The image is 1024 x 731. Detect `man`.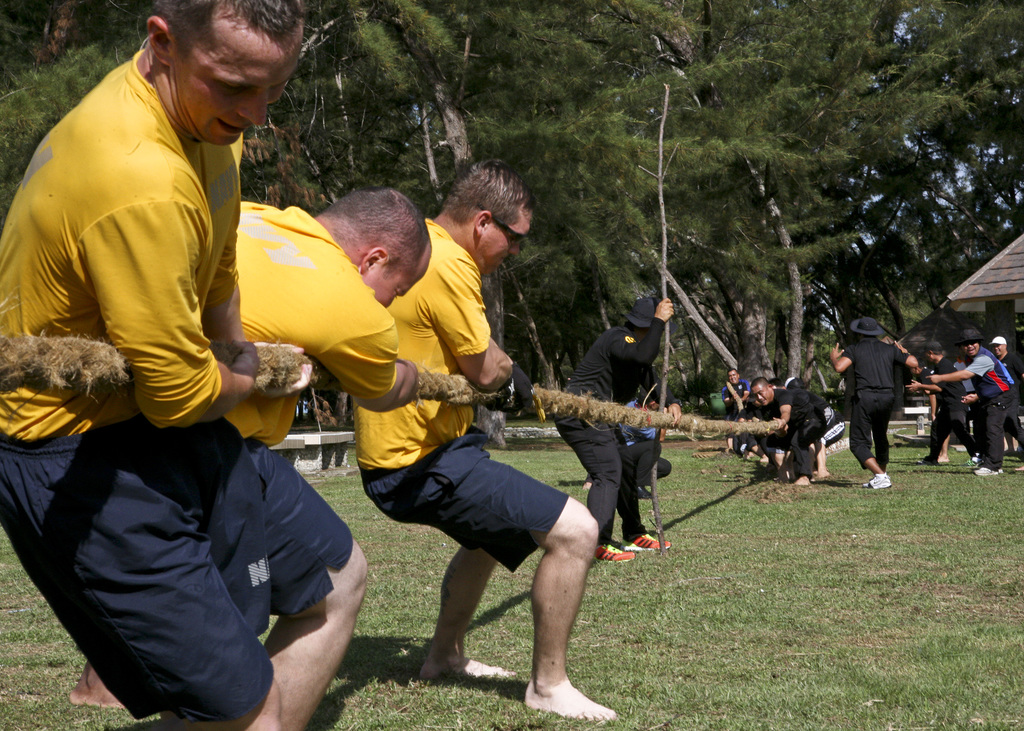
Detection: region(4, 0, 328, 607).
